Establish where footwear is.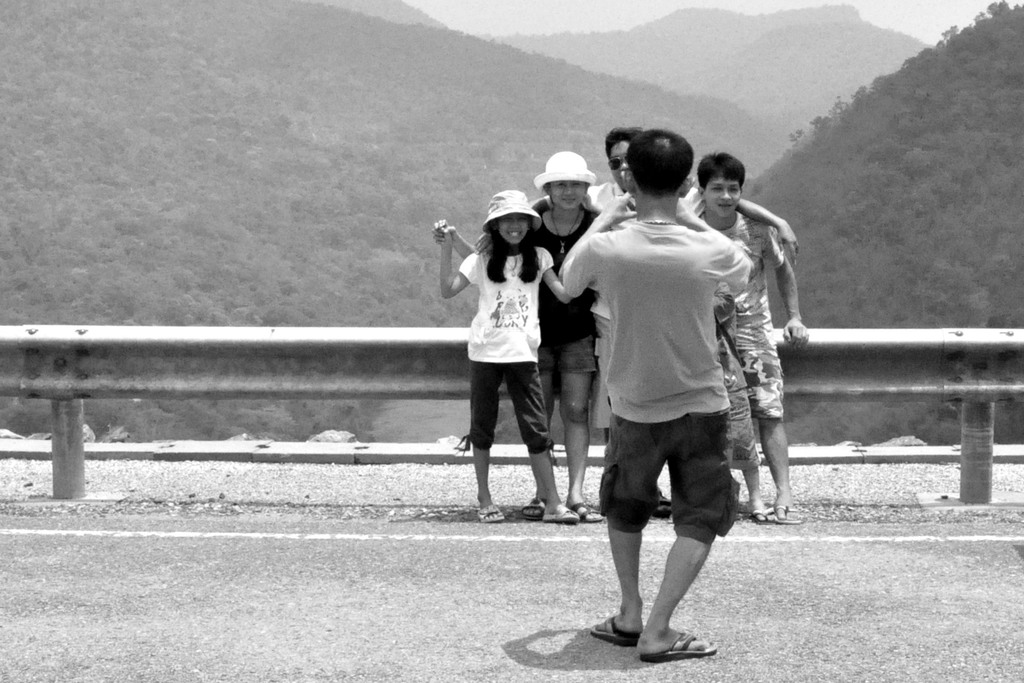
Established at crop(572, 497, 606, 520).
